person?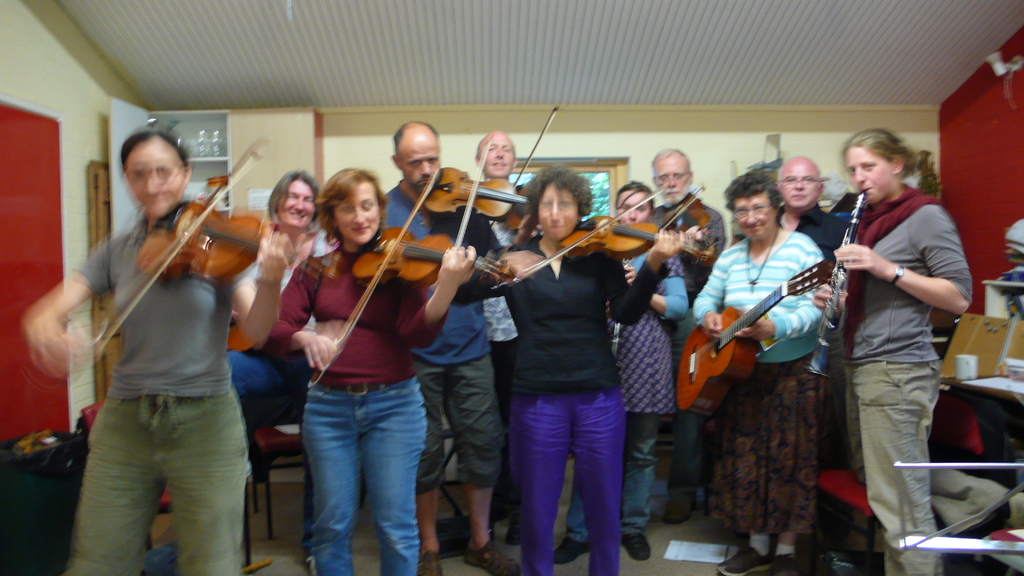
{"x1": 692, "y1": 175, "x2": 825, "y2": 575}
